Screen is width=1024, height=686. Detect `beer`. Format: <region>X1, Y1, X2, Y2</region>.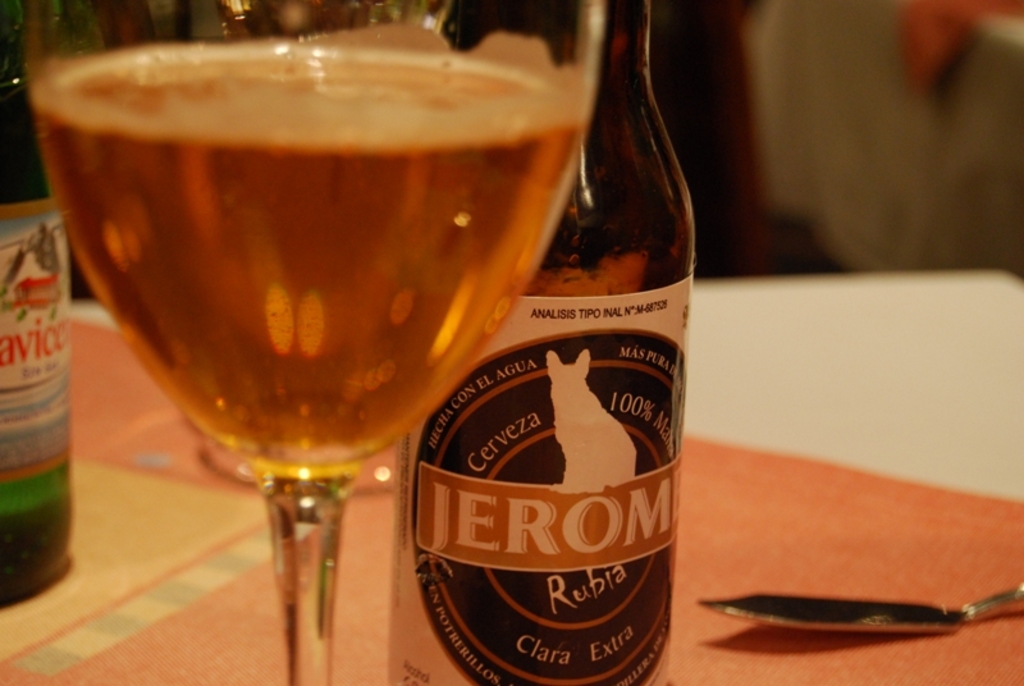
<region>46, 28, 579, 458</region>.
